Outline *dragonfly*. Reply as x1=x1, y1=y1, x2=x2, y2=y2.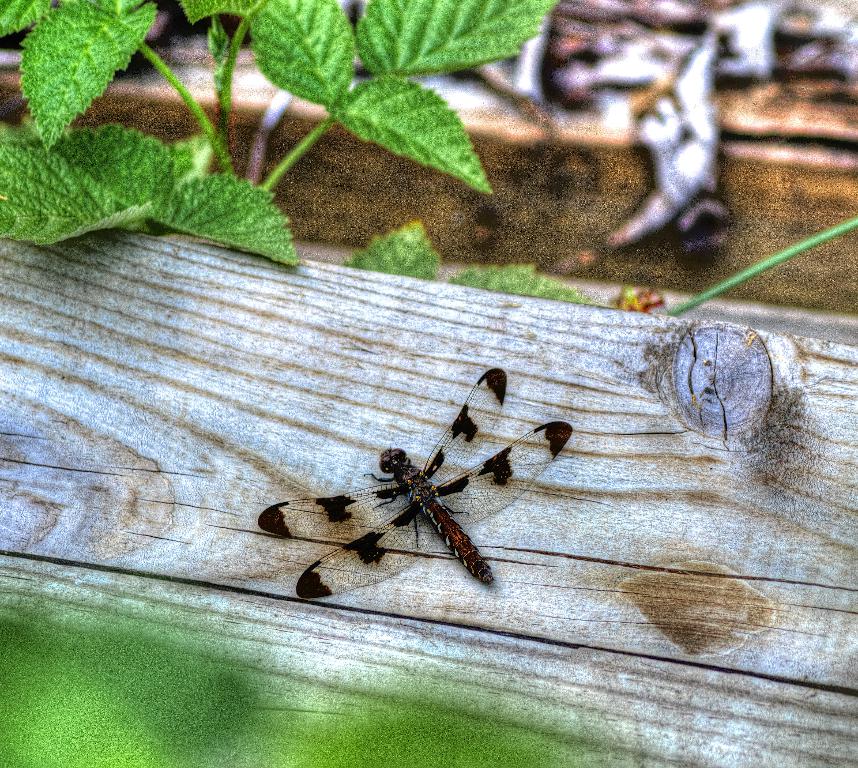
x1=256, y1=370, x2=576, y2=600.
